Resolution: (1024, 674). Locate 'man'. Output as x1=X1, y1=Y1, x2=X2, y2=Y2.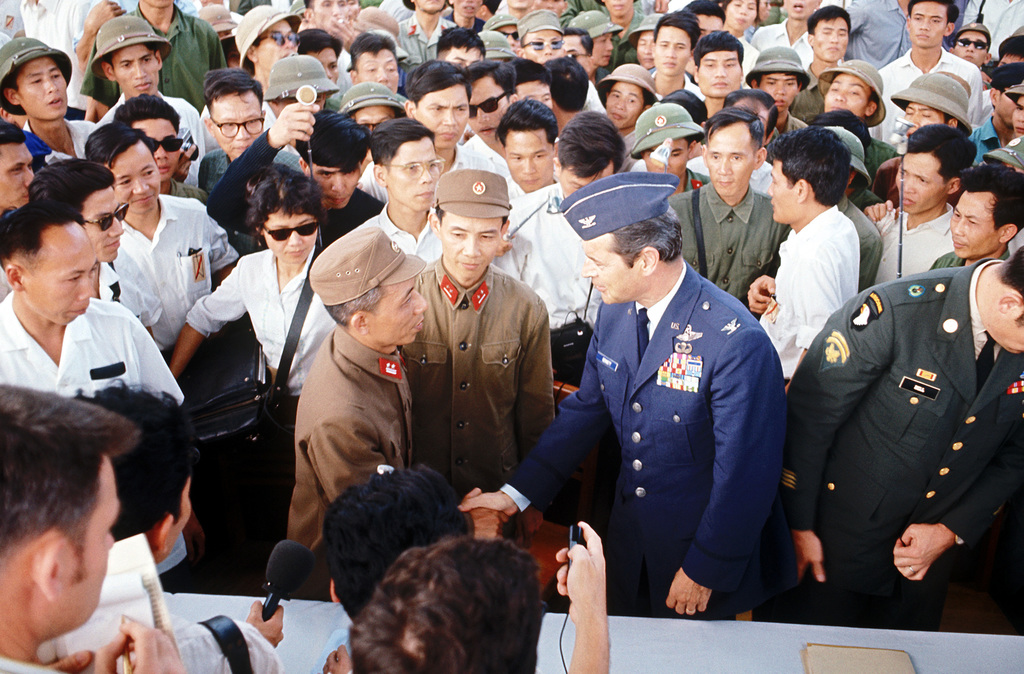
x1=64, y1=382, x2=287, y2=673.
